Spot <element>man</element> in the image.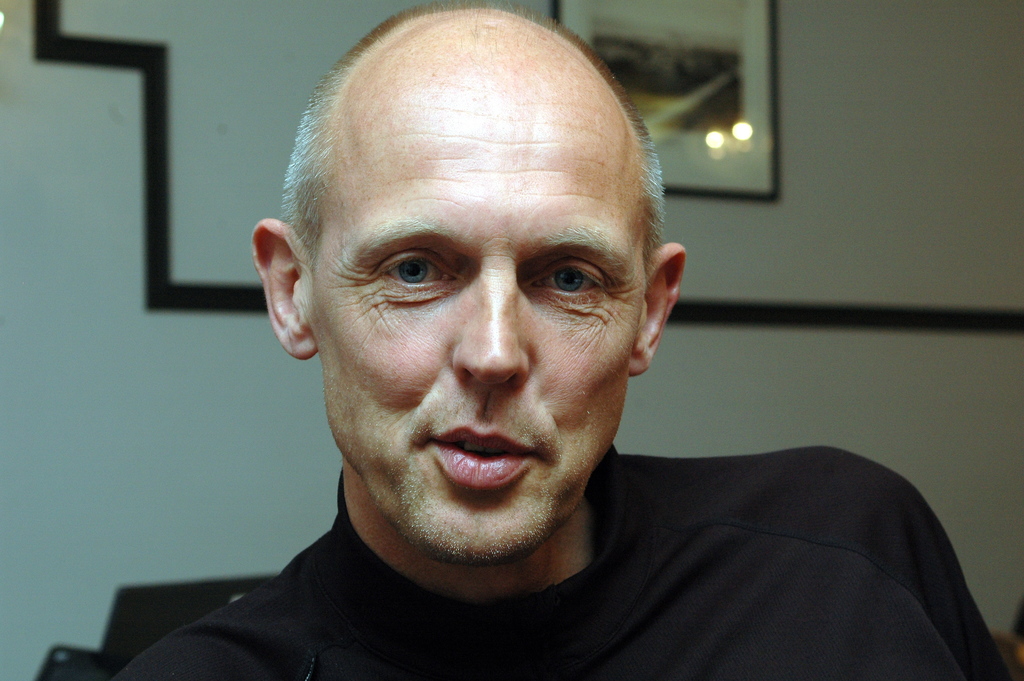
<element>man</element> found at (118,25,959,680).
